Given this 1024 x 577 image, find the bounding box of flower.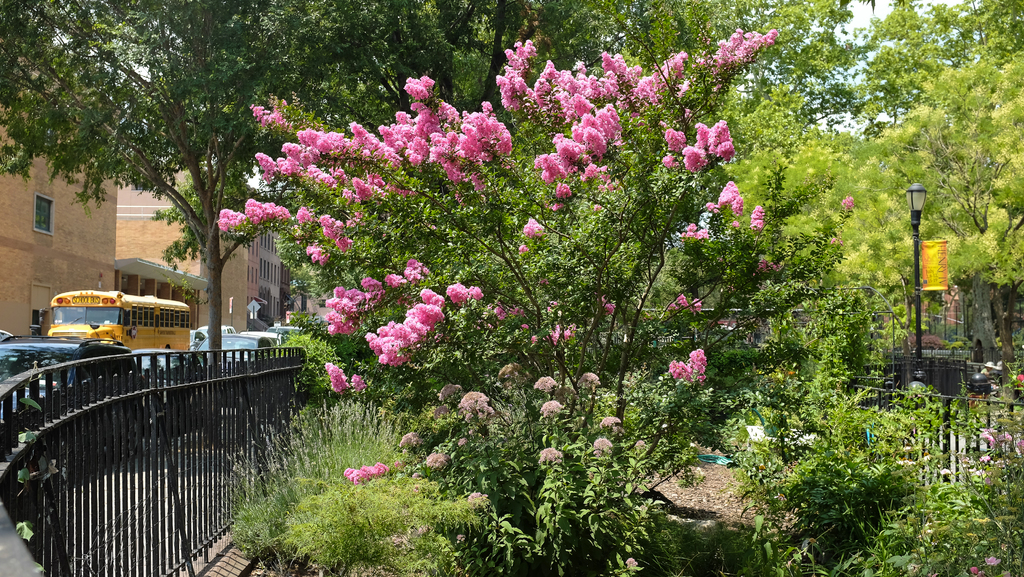
bbox=(327, 358, 353, 393).
